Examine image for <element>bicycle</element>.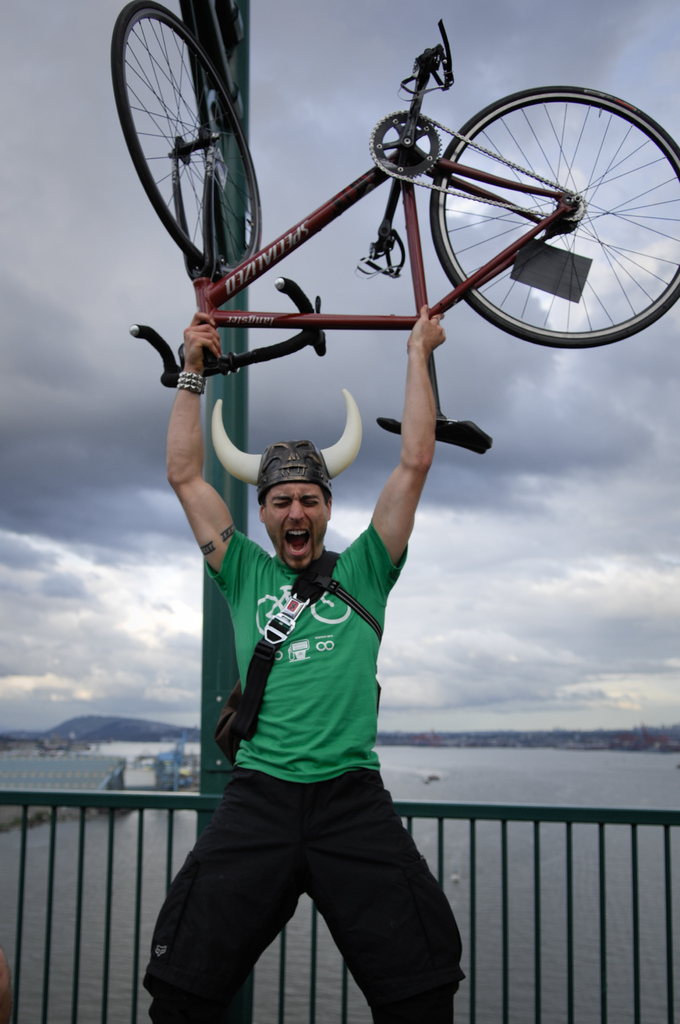
Examination result: bbox(91, 0, 674, 468).
